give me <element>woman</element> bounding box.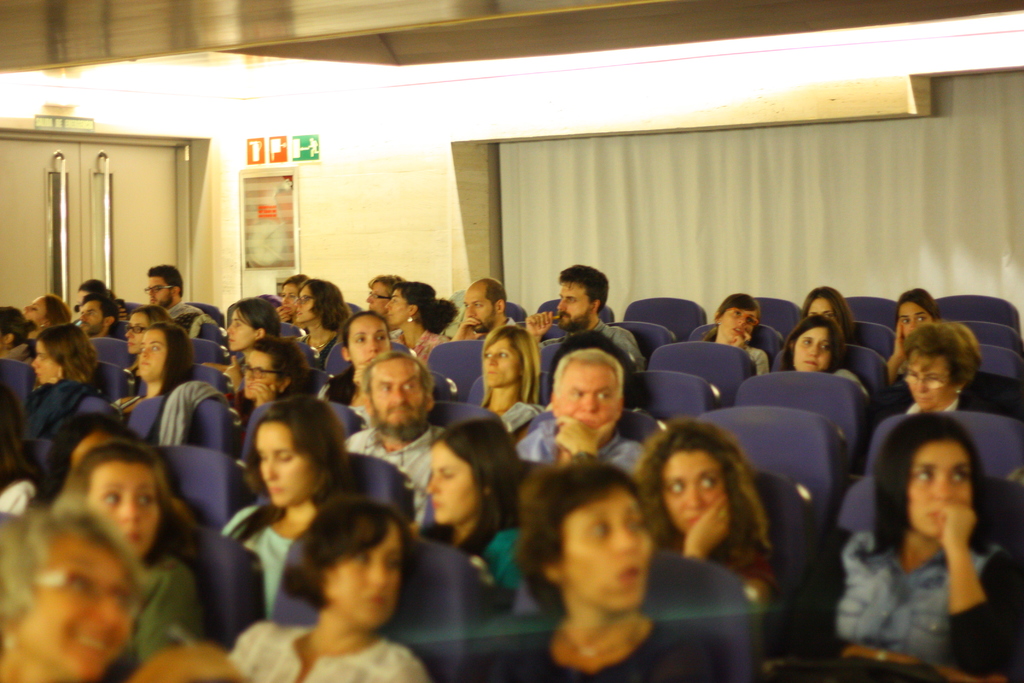
bbox=[881, 284, 950, 388].
